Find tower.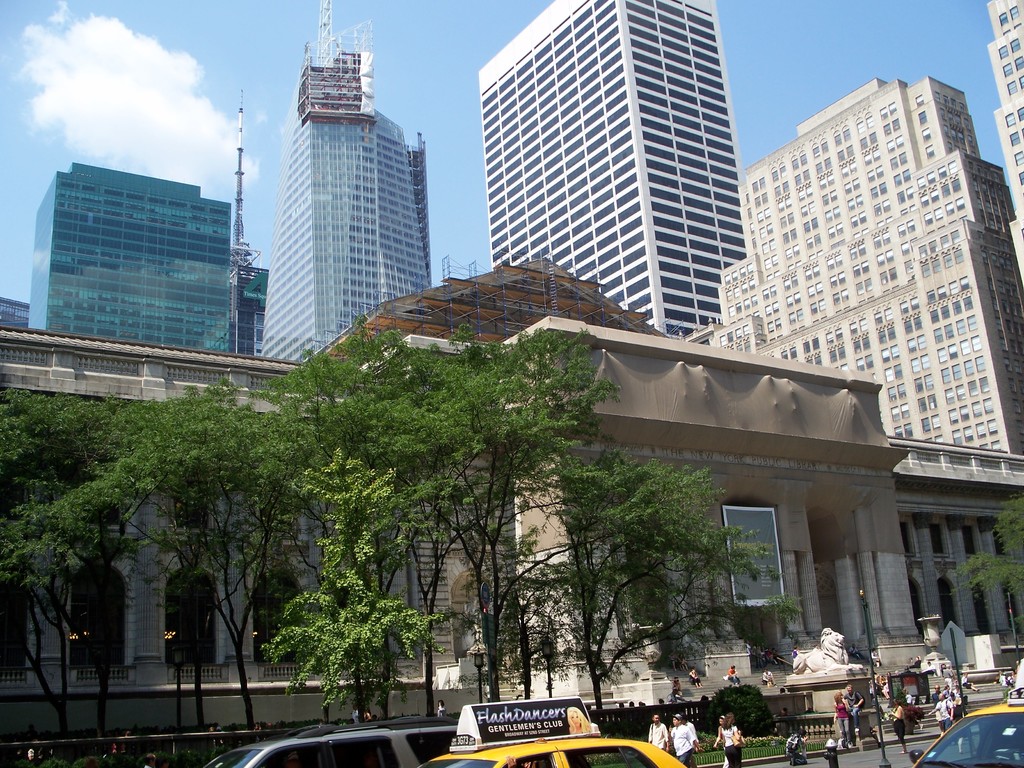
bbox(481, 0, 751, 351).
